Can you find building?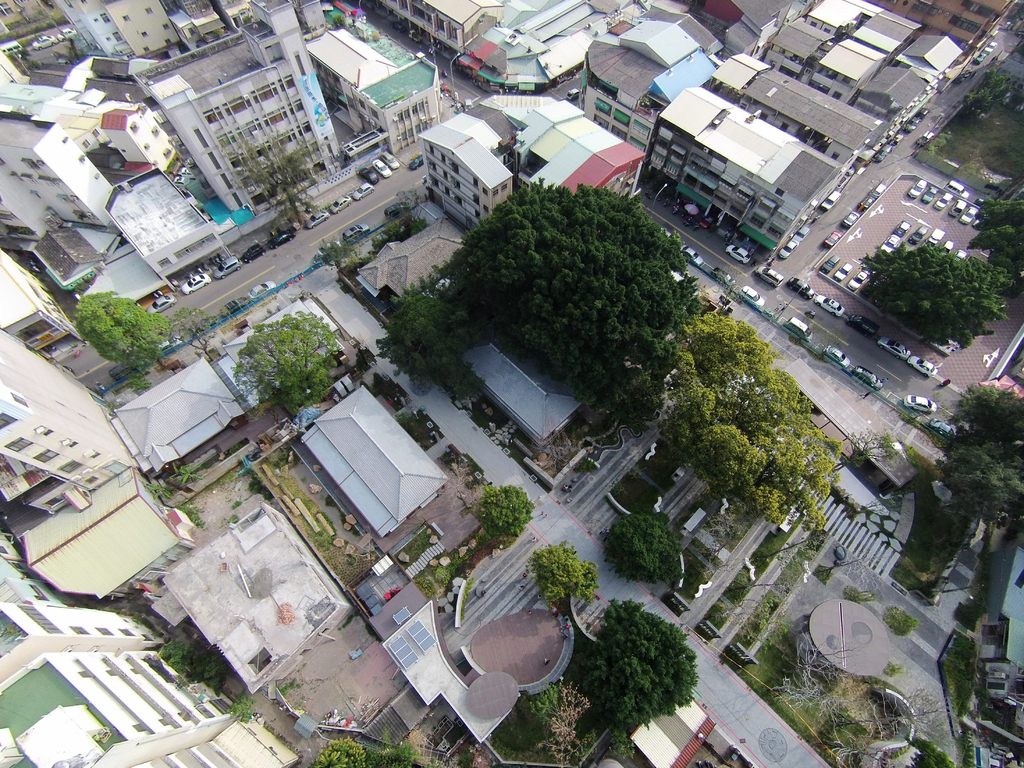
Yes, bounding box: {"x1": 138, "y1": 502, "x2": 353, "y2": 700}.
